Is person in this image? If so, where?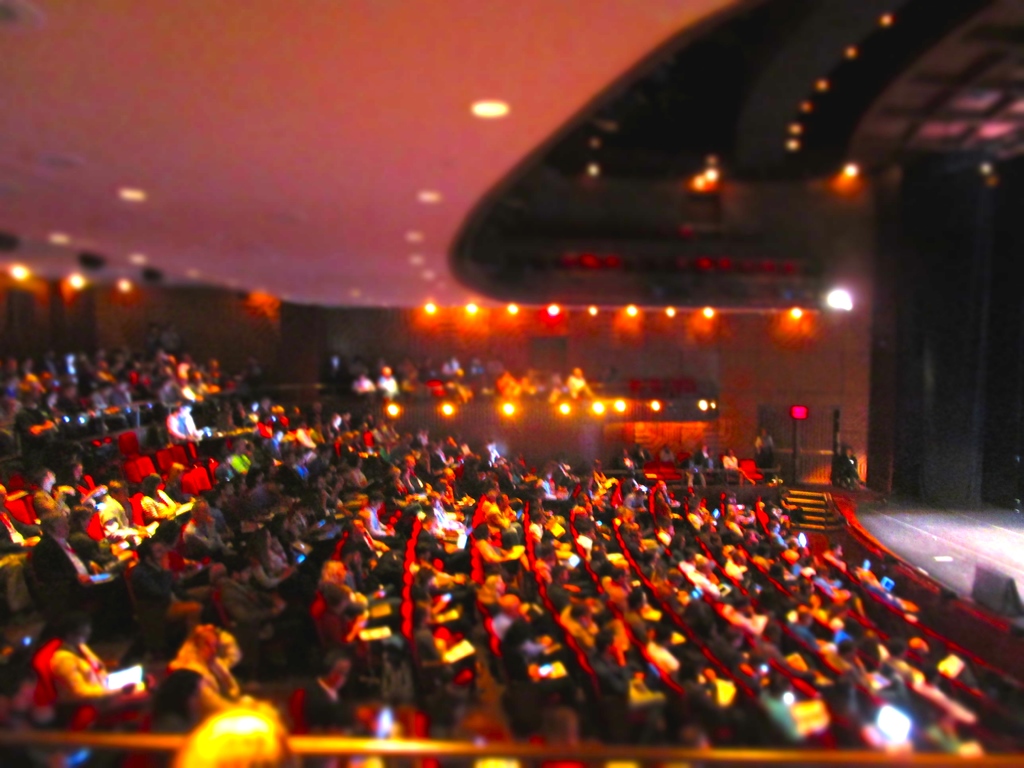
Yes, at region(28, 624, 129, 735).
